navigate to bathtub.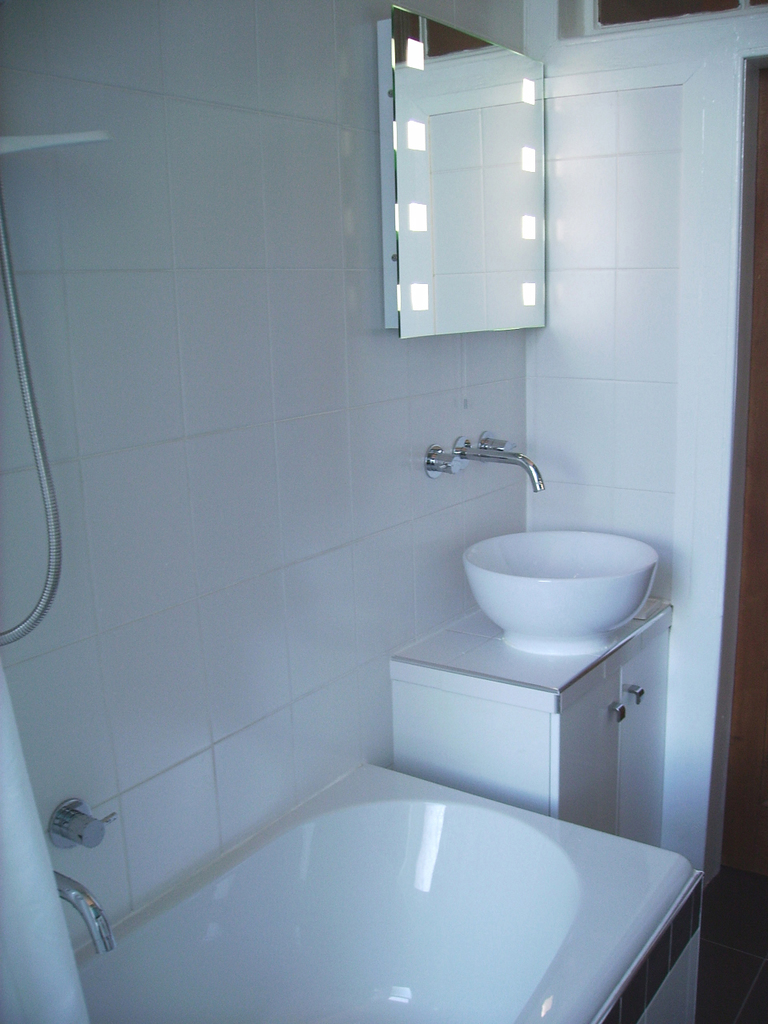
Navigation target: (left=73, top=758, right=699, bottom=1023).
